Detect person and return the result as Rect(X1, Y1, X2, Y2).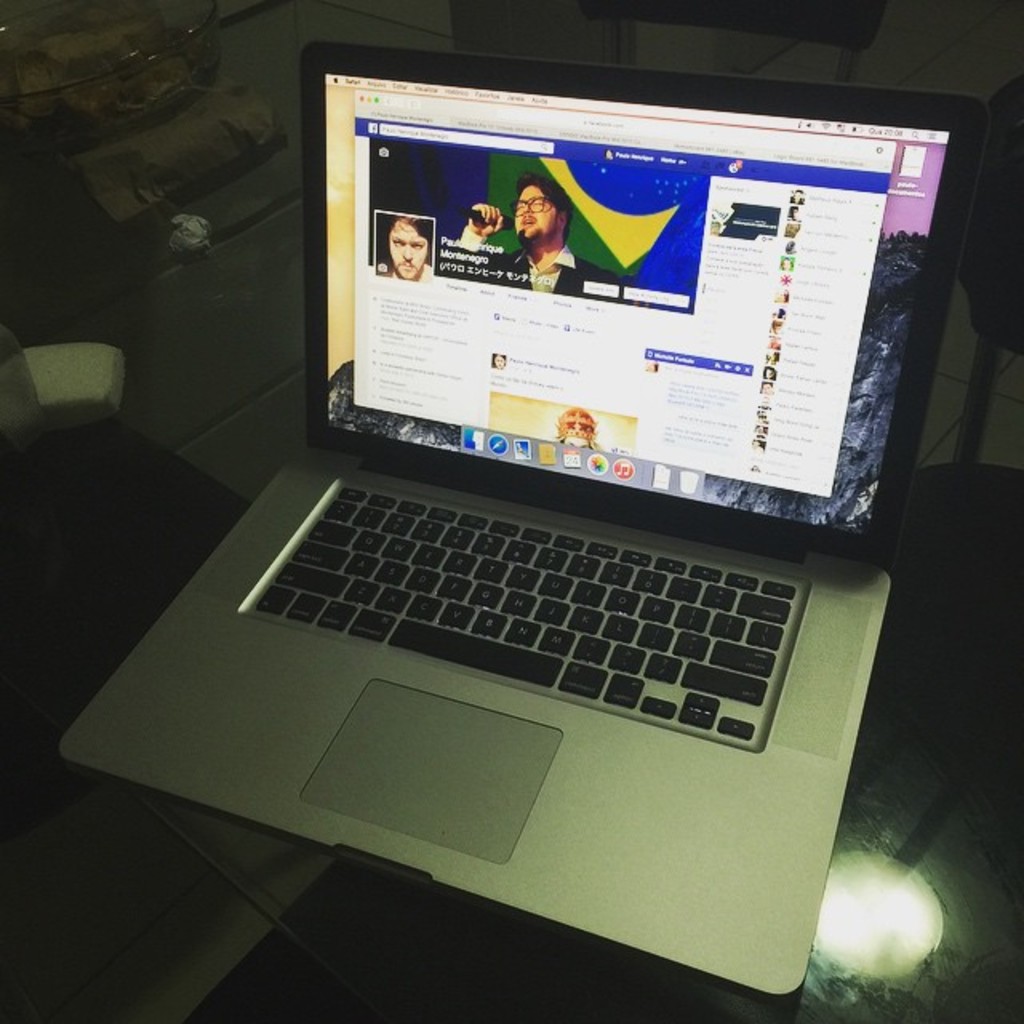
Rect(557, 411, 602, 453).
